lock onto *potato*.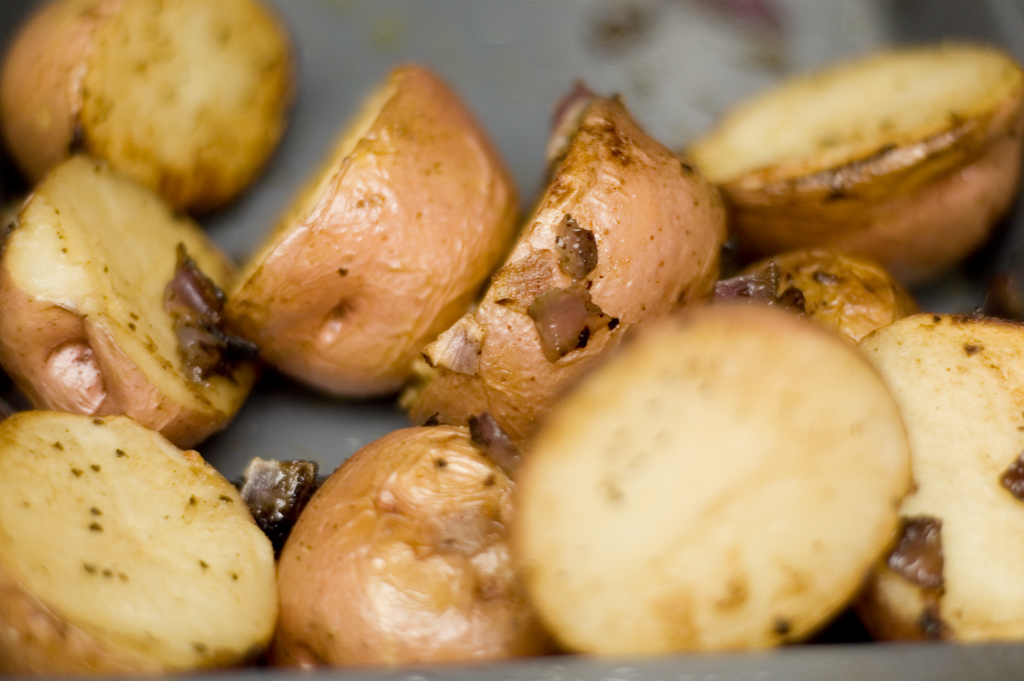
Locked: select_region(504, 297, 917, 659).
